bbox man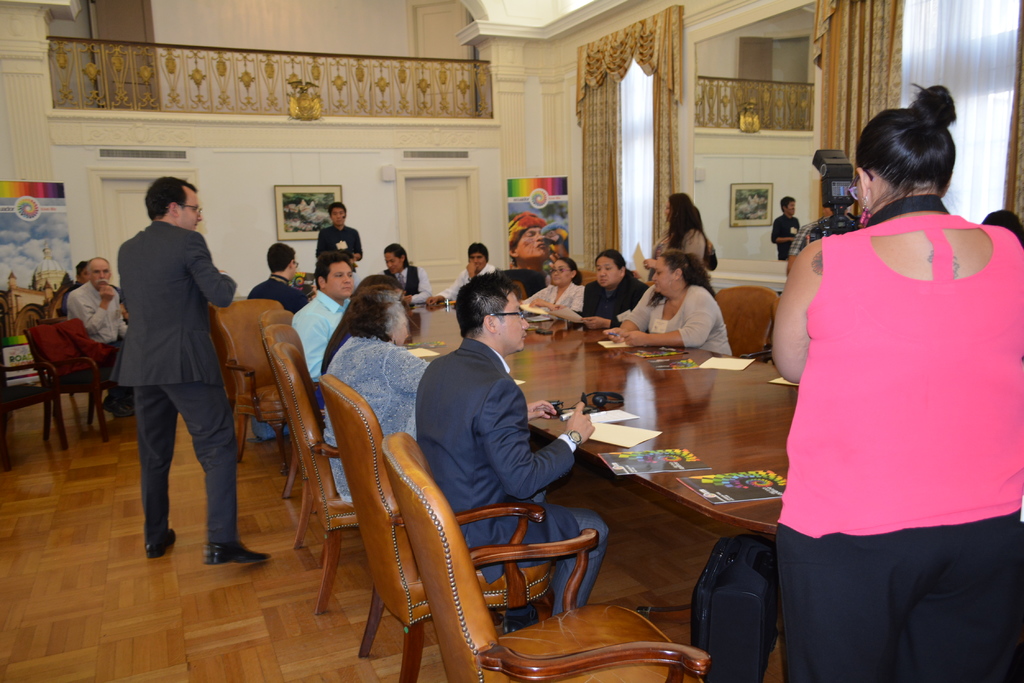
<region>380, 240, 430, 298</region>
